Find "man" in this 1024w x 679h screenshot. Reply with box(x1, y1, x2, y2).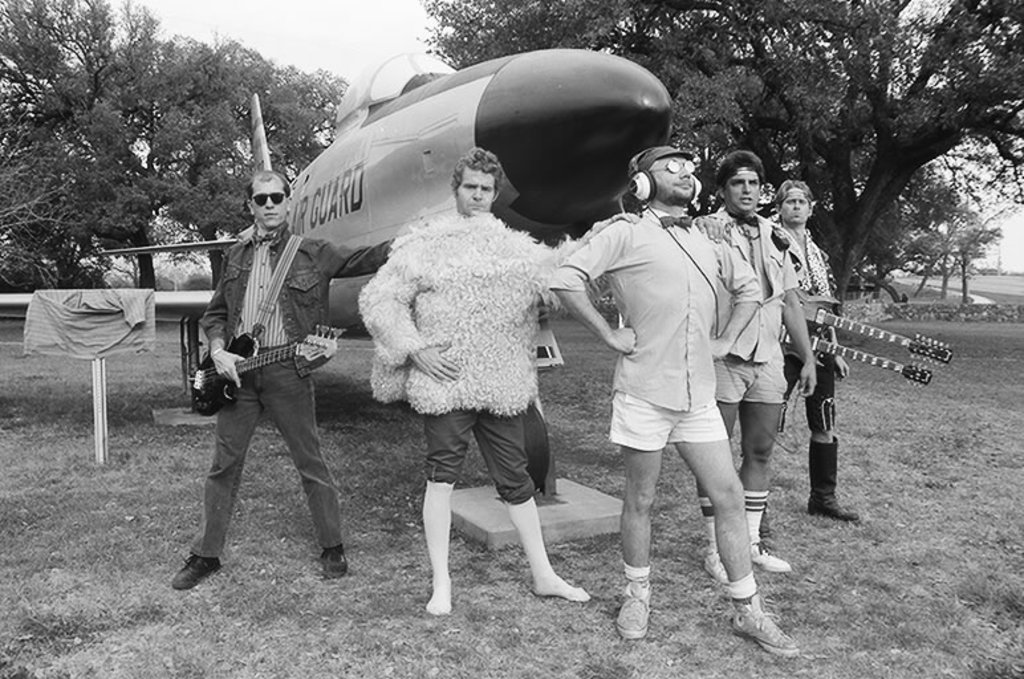
box(545, 141, 804, 658).
